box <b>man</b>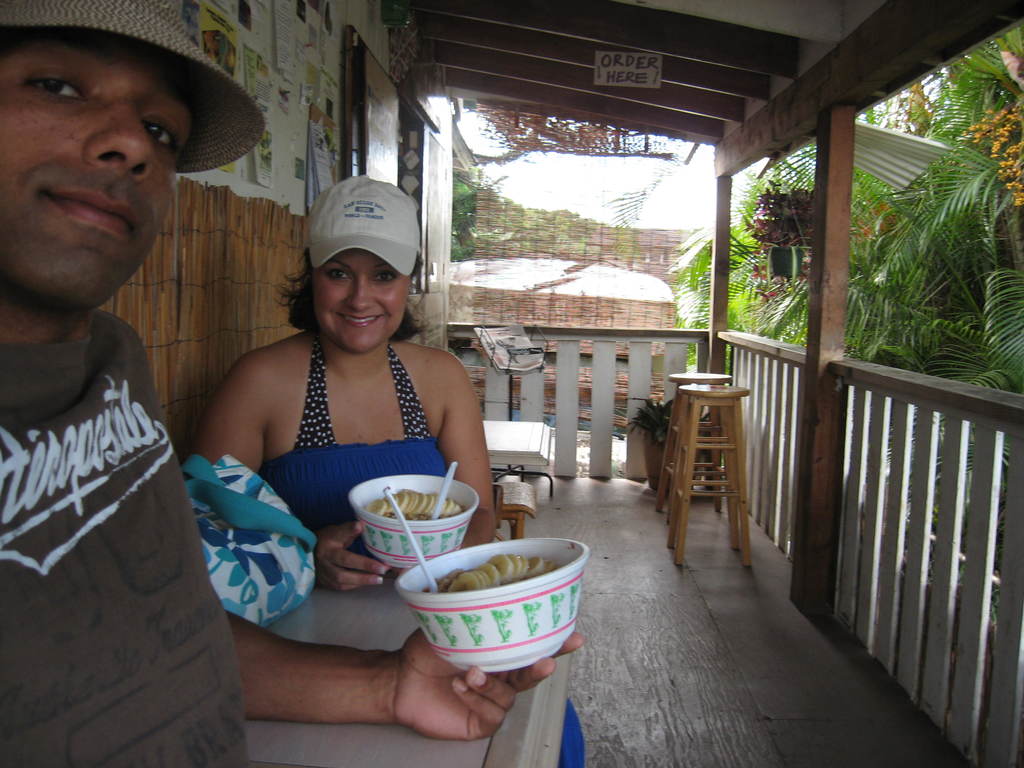
[left=0, top=0, right=583, bottom=767]
